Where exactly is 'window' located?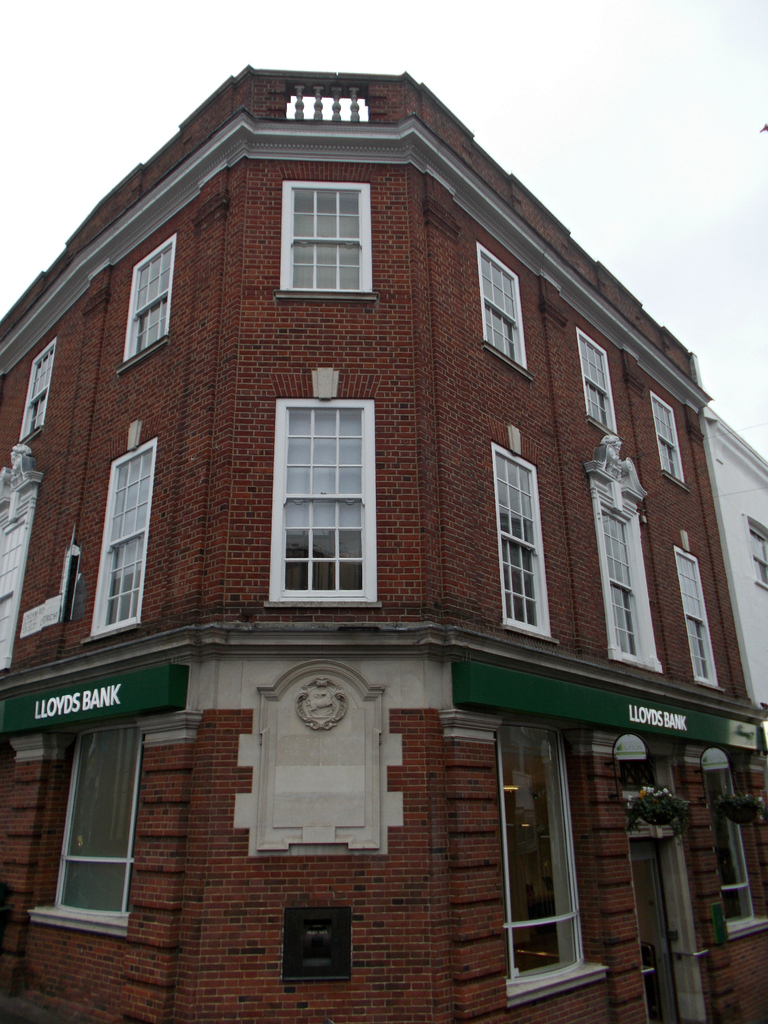
Its bounding box is (x1=673, y1=545, x2=729, y2=703).
